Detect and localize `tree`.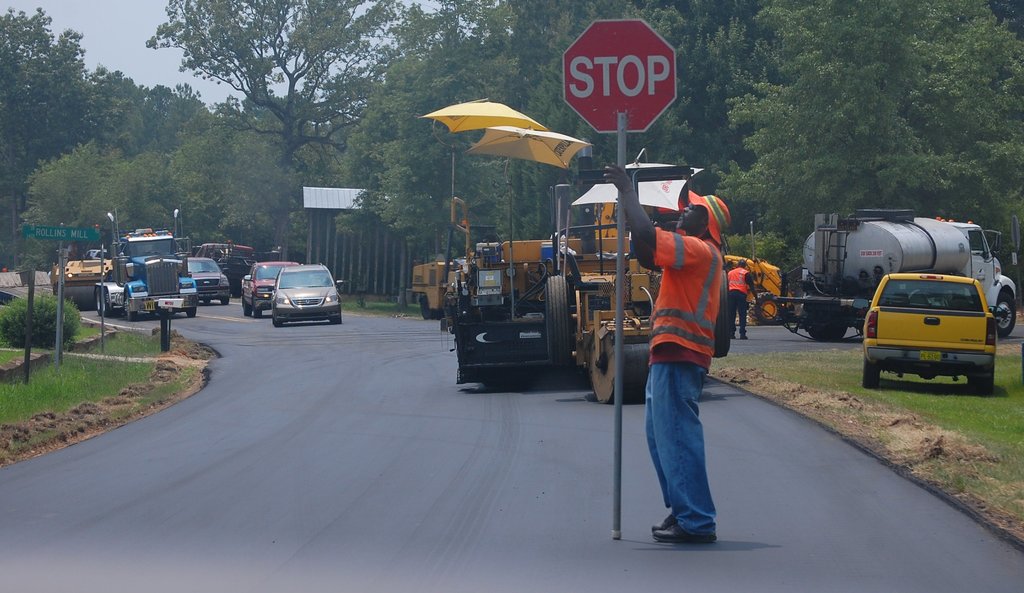
Localized at detection(150, 0, 445, 177).
